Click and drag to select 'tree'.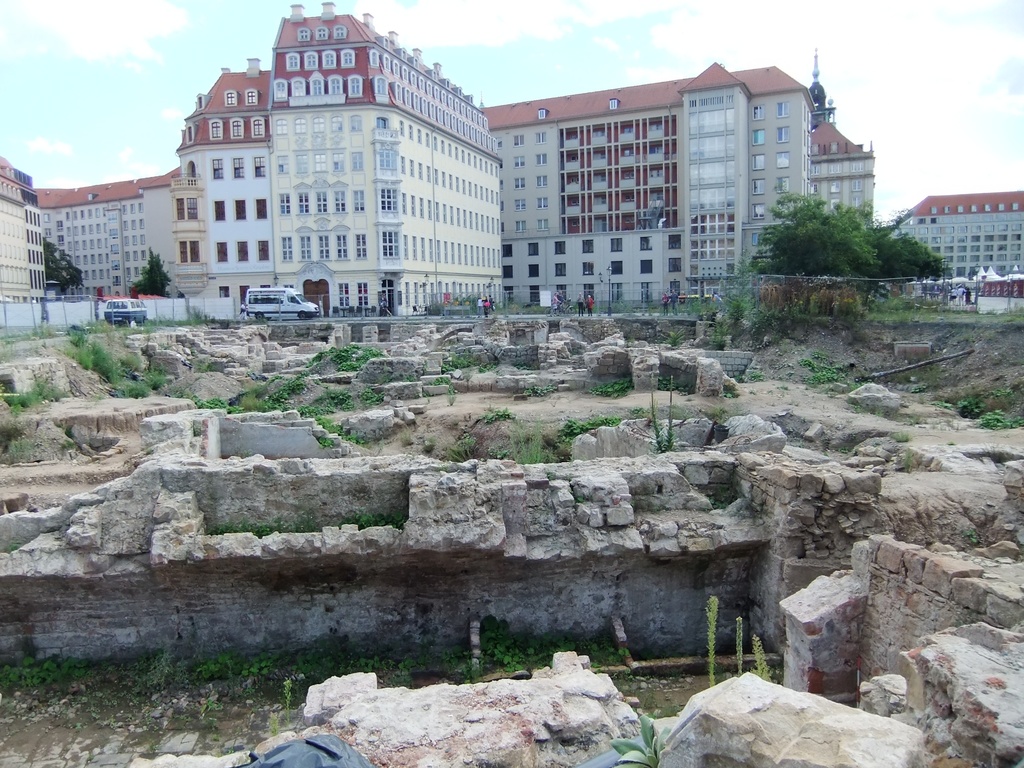
Selection: crop(133, 246, 174, 299).
